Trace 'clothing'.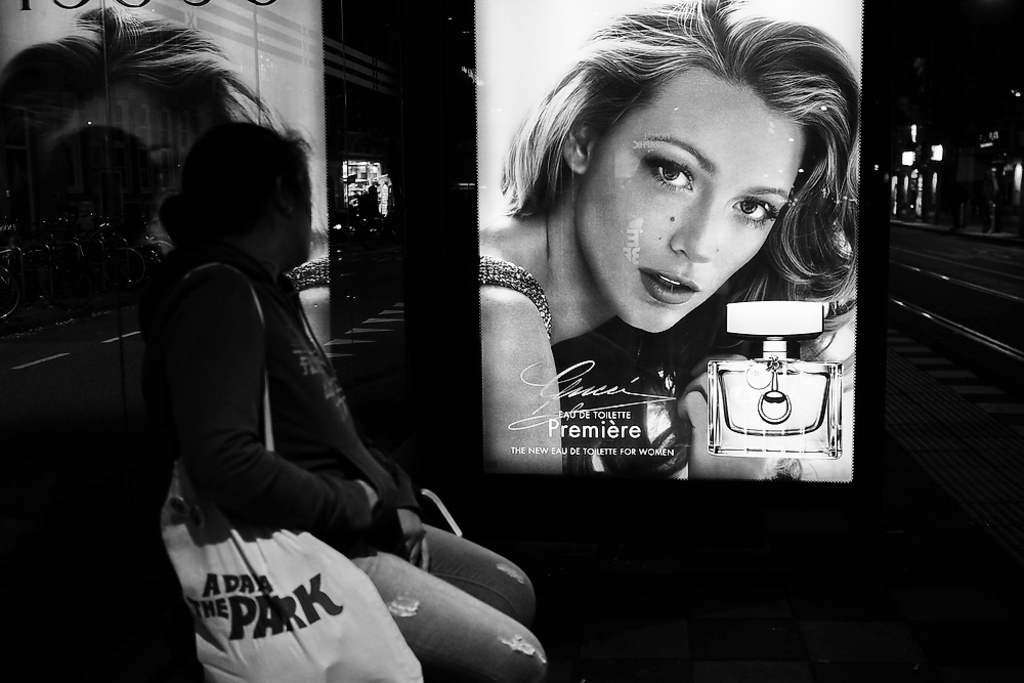
Traced to {"x1": 476, "y1": 253, "x2": 553, "y2": 331}.
